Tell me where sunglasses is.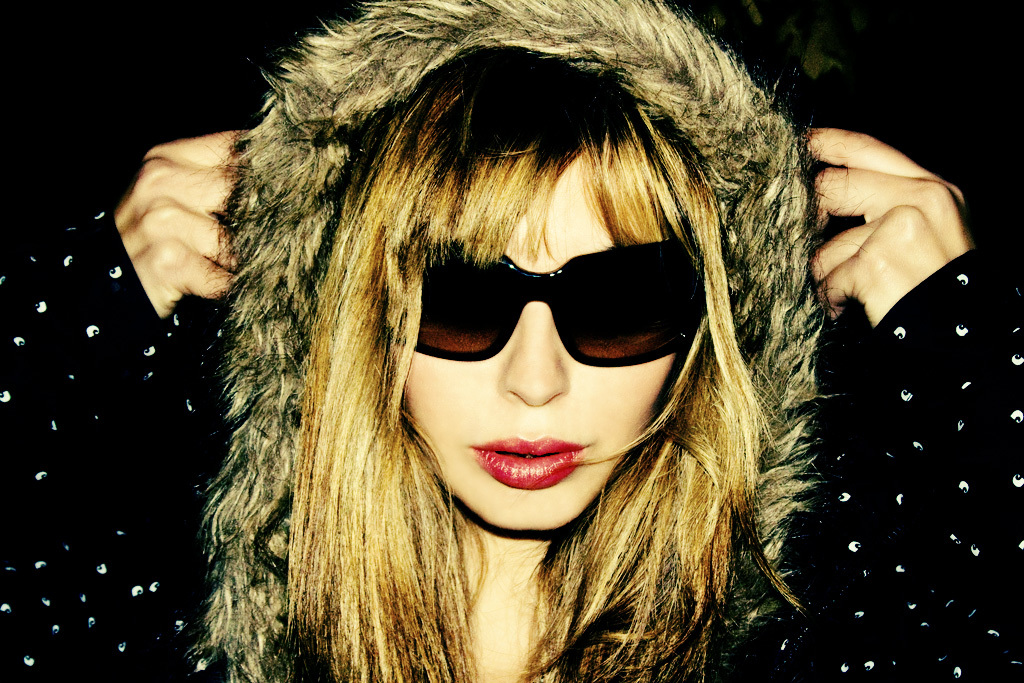
sunglasses is at x1=413 y1=241 x2=707 y2=370.
